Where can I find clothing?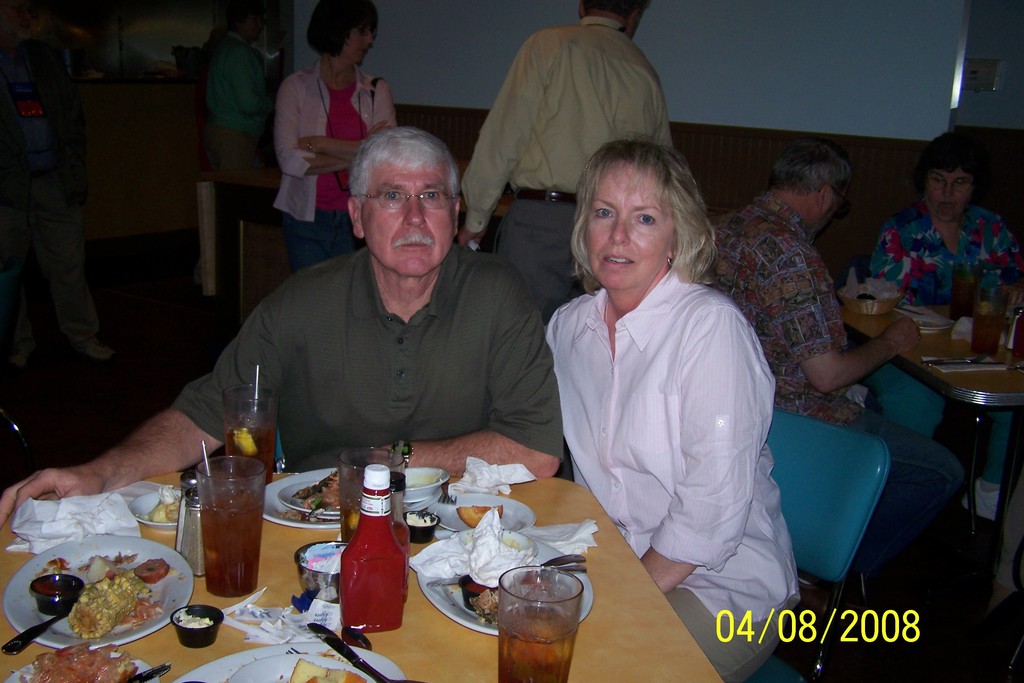
You can find it at rect(538, 261, 806, 682).
